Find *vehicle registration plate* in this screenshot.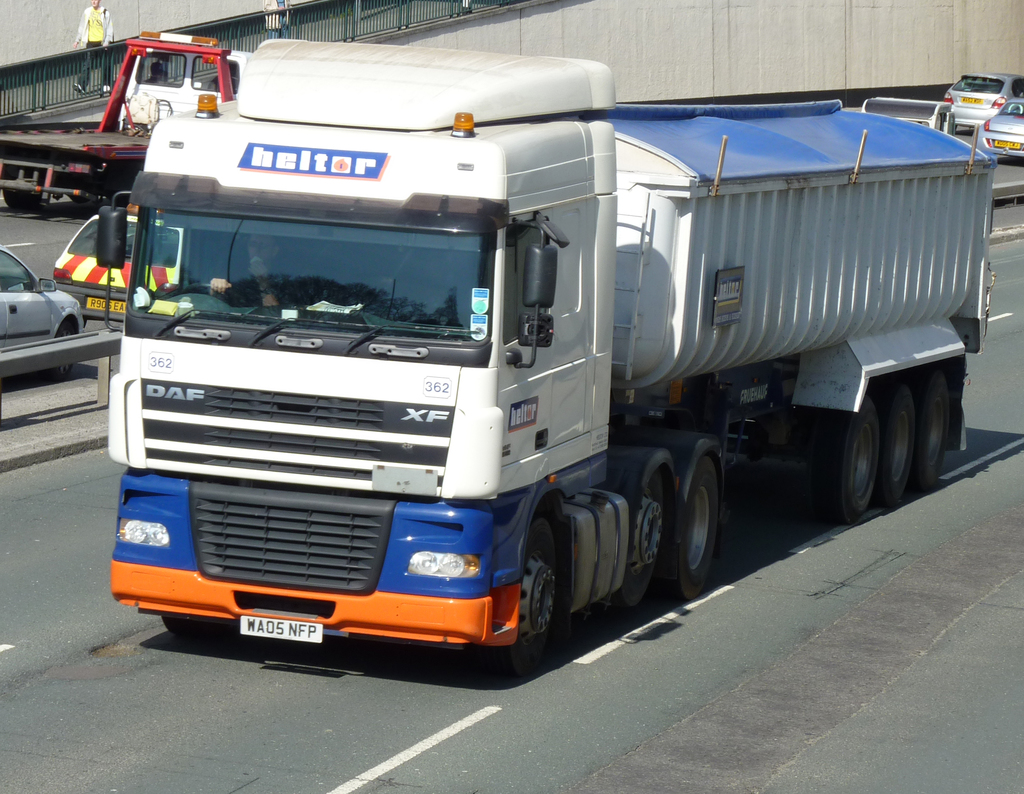
The bounding box for *vehicle registration plate* is 239/613/321/644.
